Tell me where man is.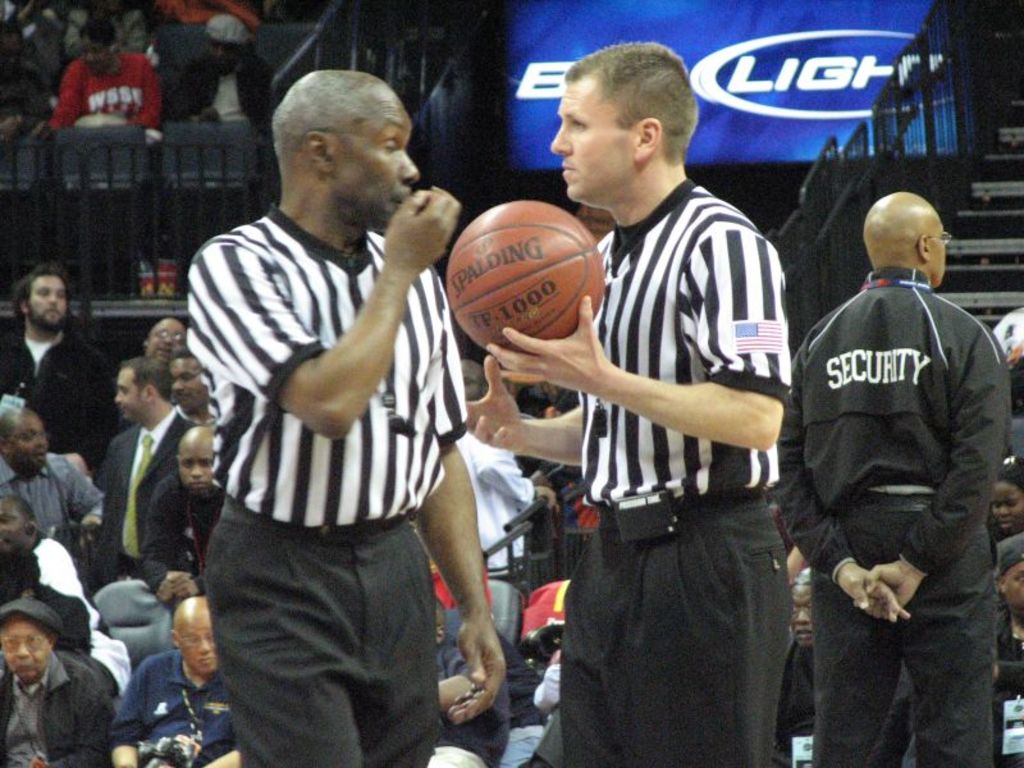
man is at bbox=[100, 352, 193, 577].
